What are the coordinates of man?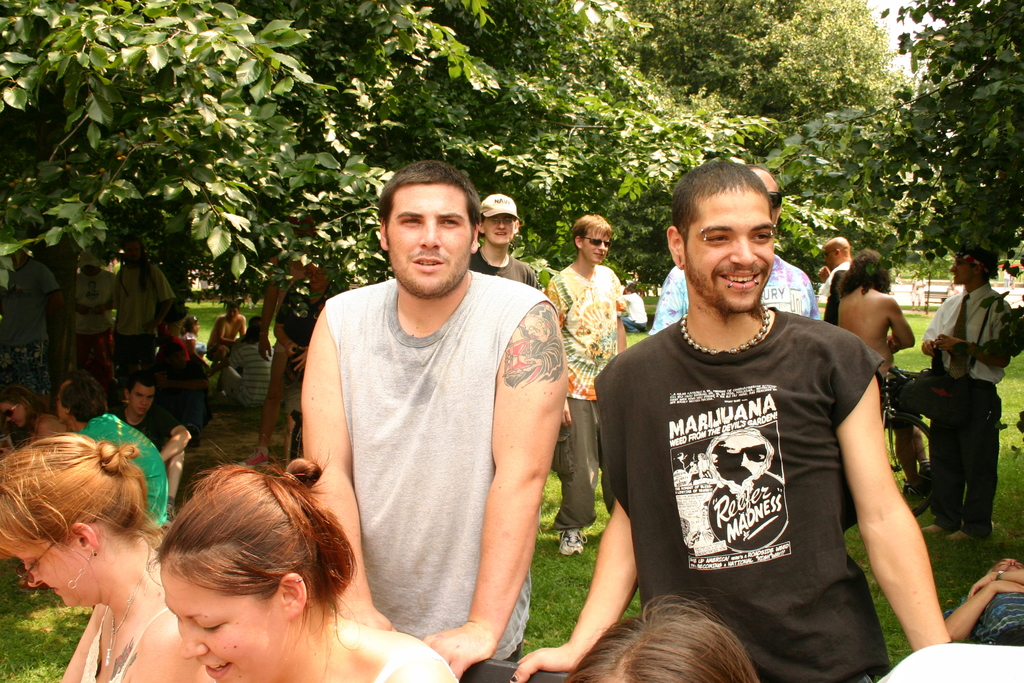
[248, 235, 330, 466].
